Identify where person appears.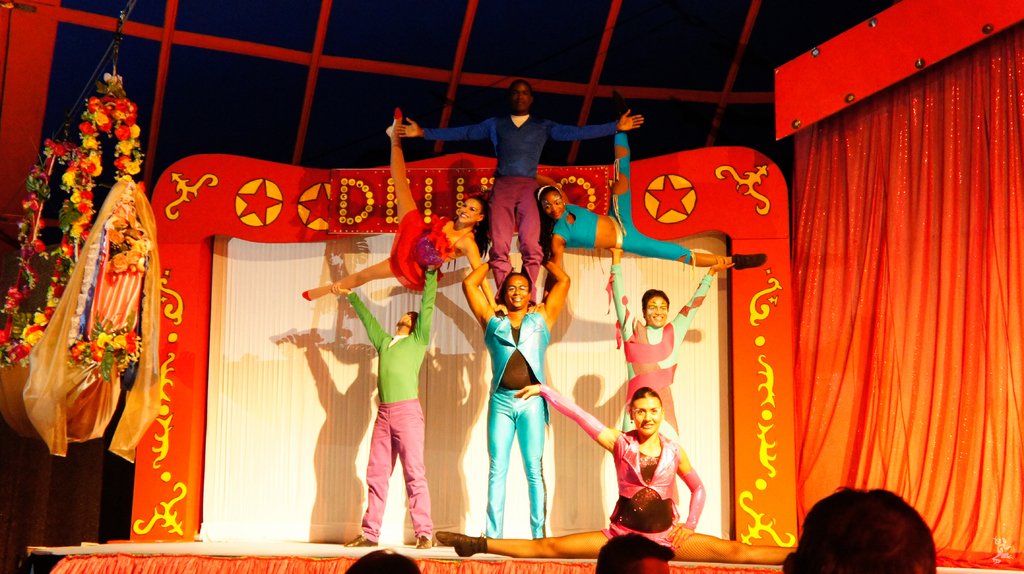
Appears at (left=303, top=108, right=466, bottom=291).
